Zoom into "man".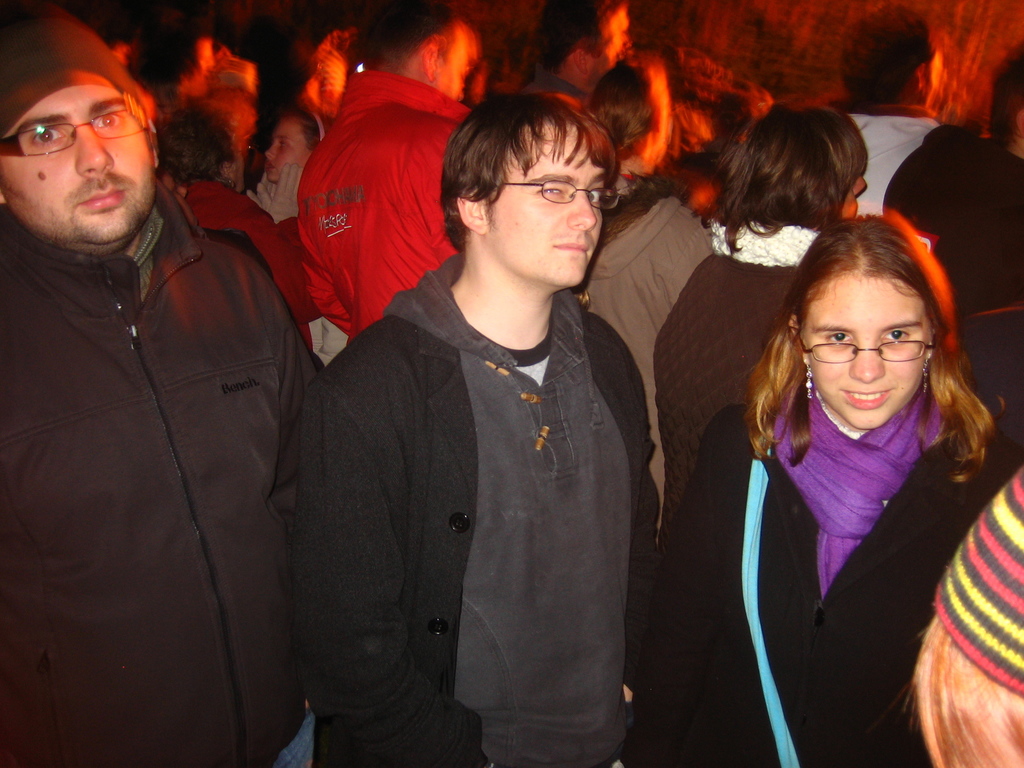
Zoom target: l=300, t=0, r=490, b=353.
